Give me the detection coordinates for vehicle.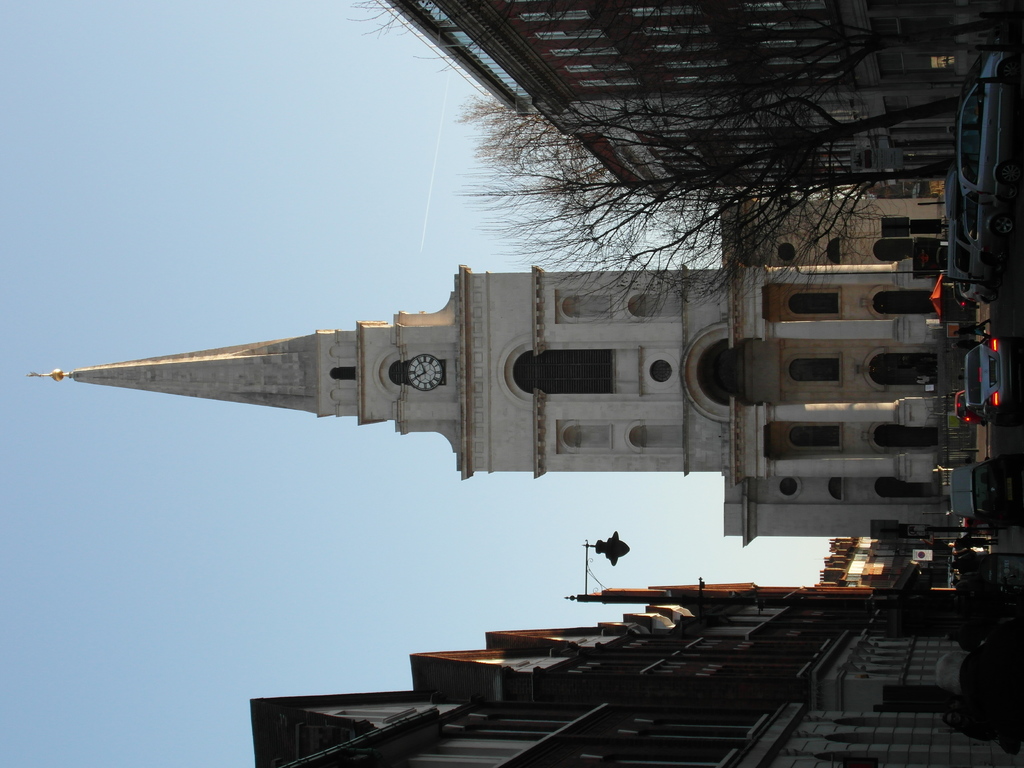
[x1=969, y1=448, x2=1023, y2=522].
